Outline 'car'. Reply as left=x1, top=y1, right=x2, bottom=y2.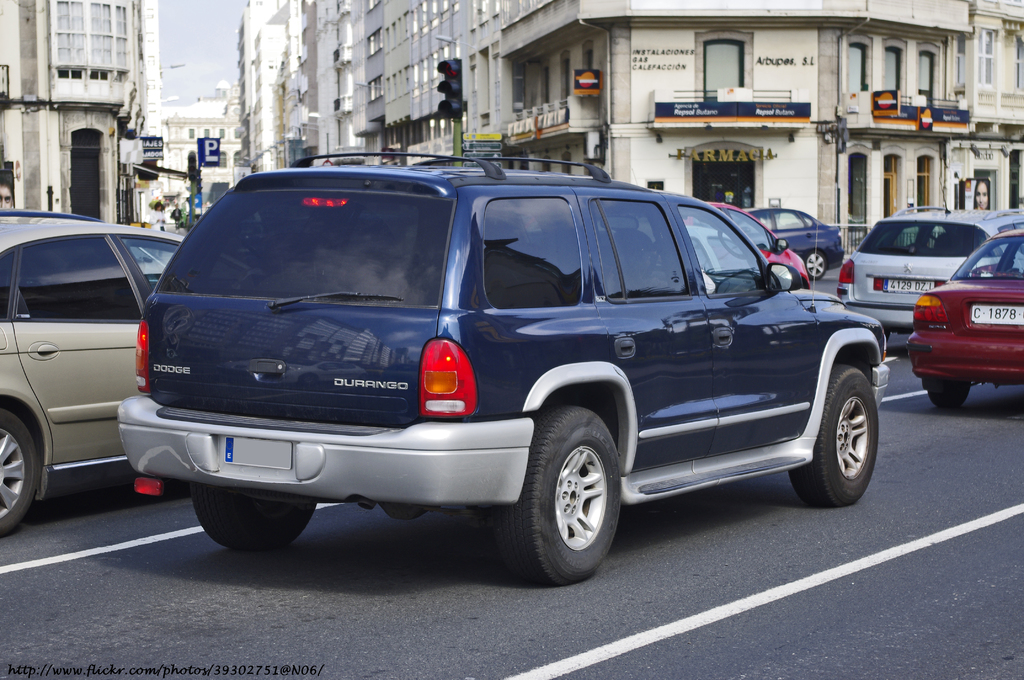
left=835, top=209, right=1019, bottom=330.
